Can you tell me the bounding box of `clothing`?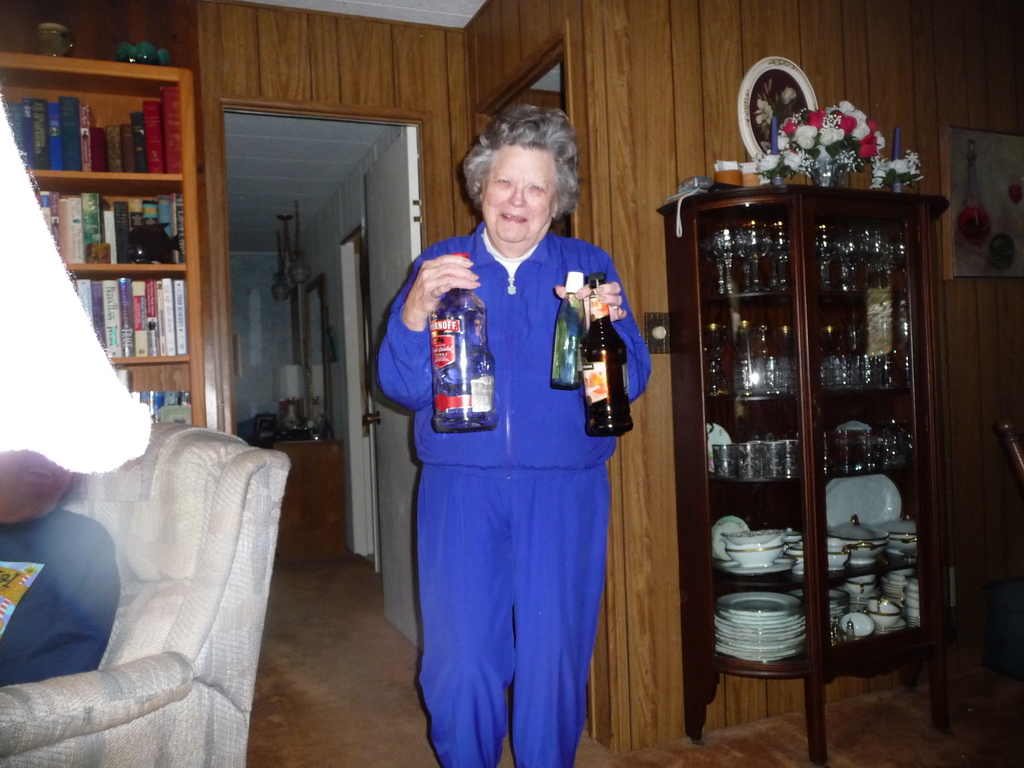
392 180 636 740.
